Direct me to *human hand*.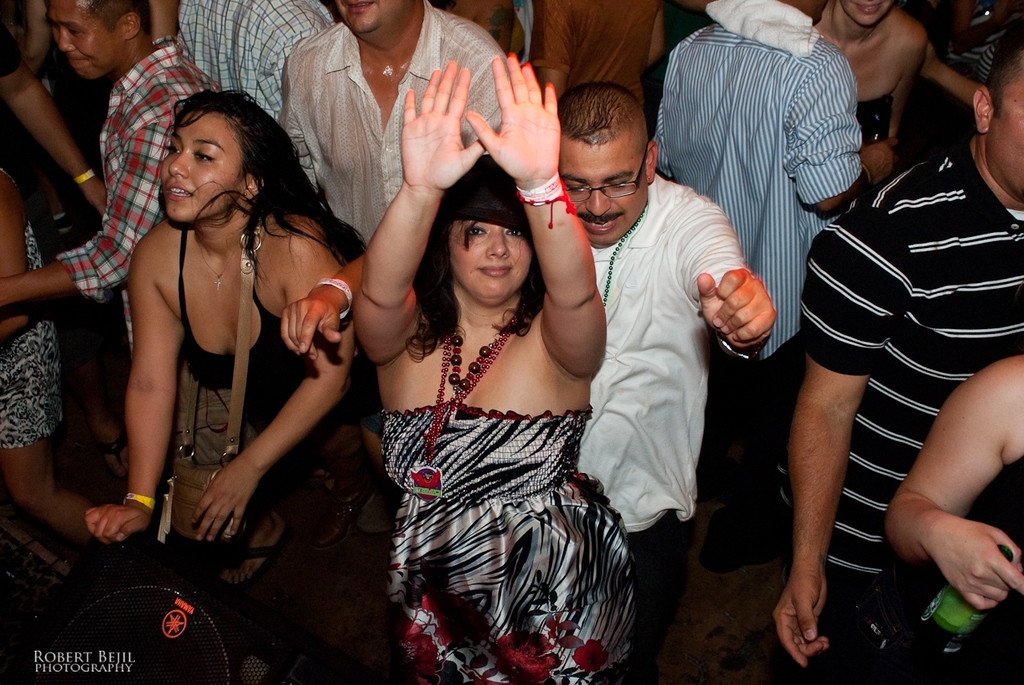
Direction: crop(281, 292, 345, 363).
